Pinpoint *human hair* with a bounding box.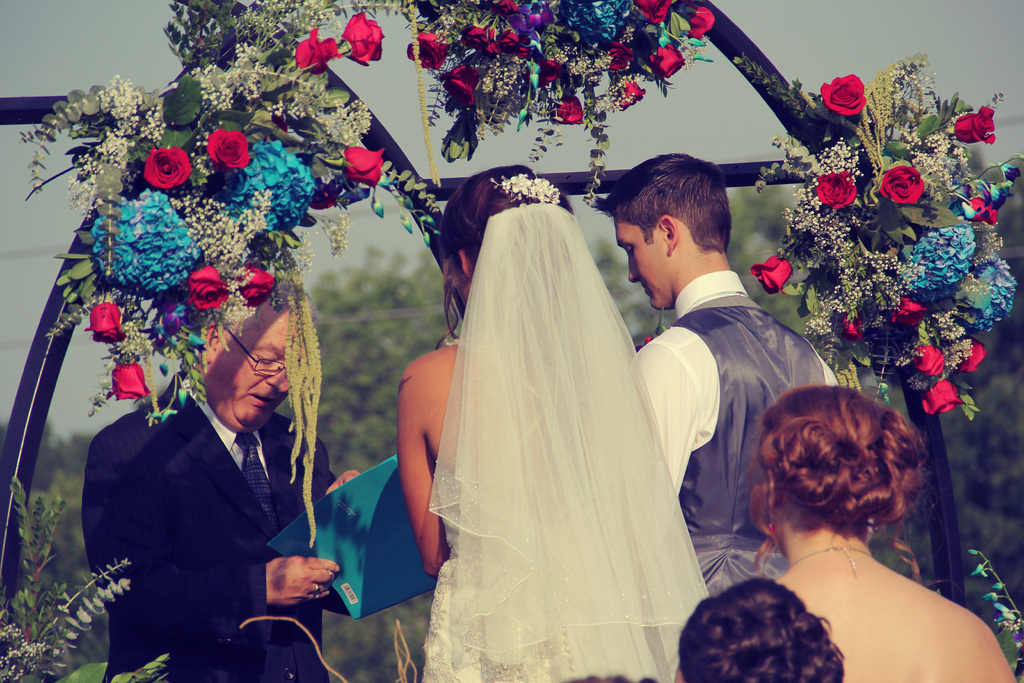
bbox=[679, 574, 846, 682].
